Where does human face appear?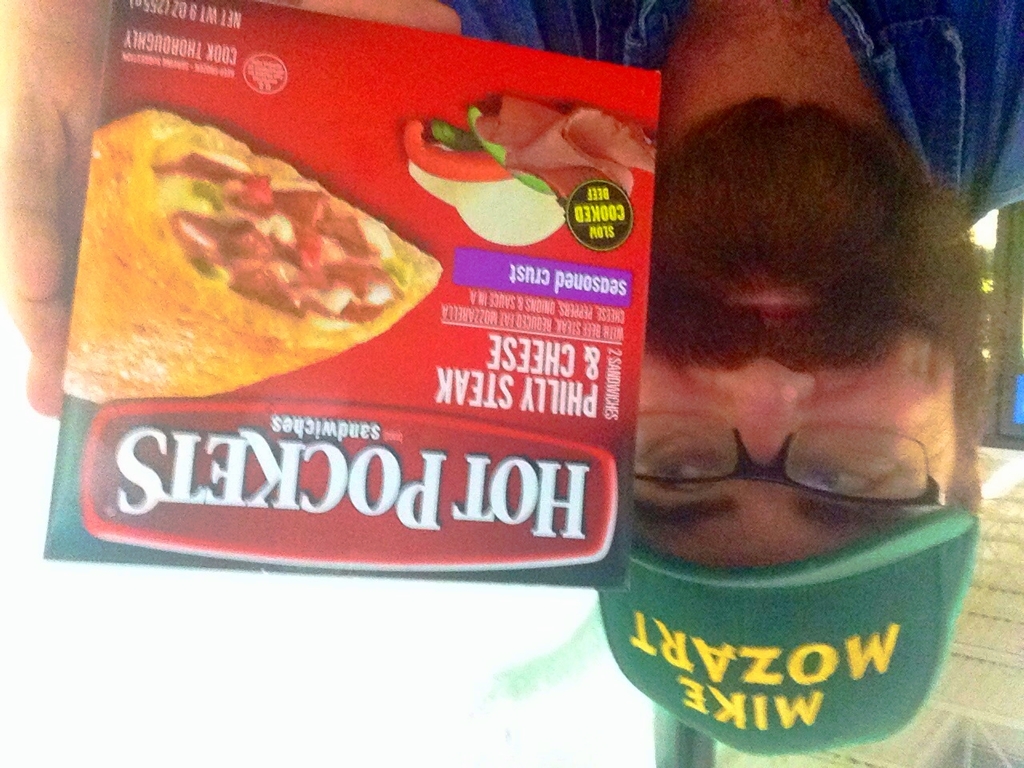
Appears at 602:118:970:614.
